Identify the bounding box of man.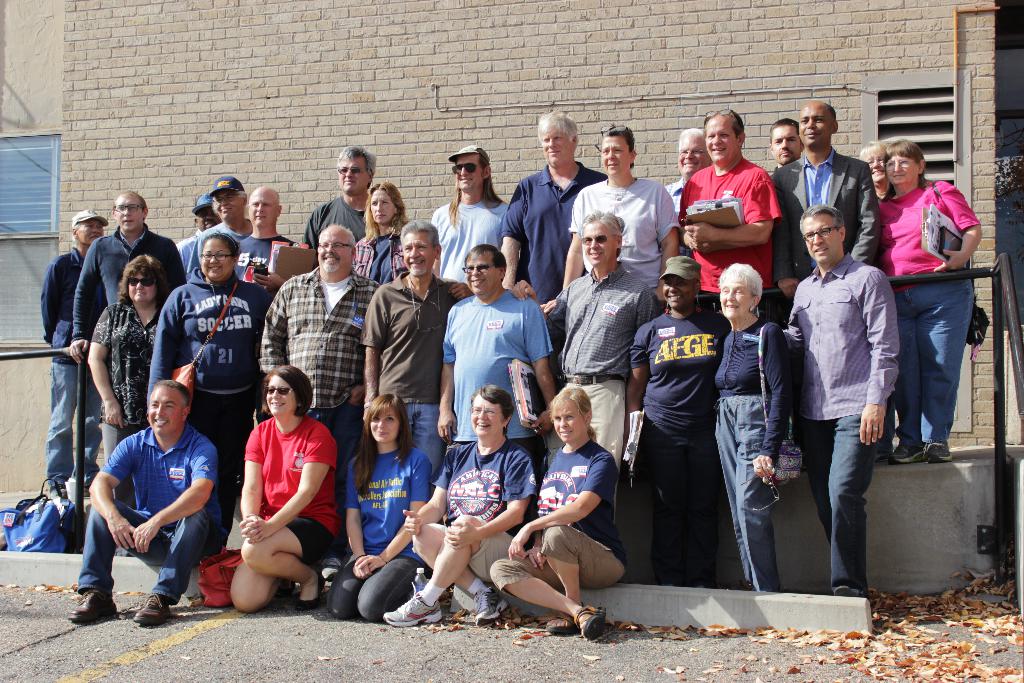
[234, 186, 303, 300].
